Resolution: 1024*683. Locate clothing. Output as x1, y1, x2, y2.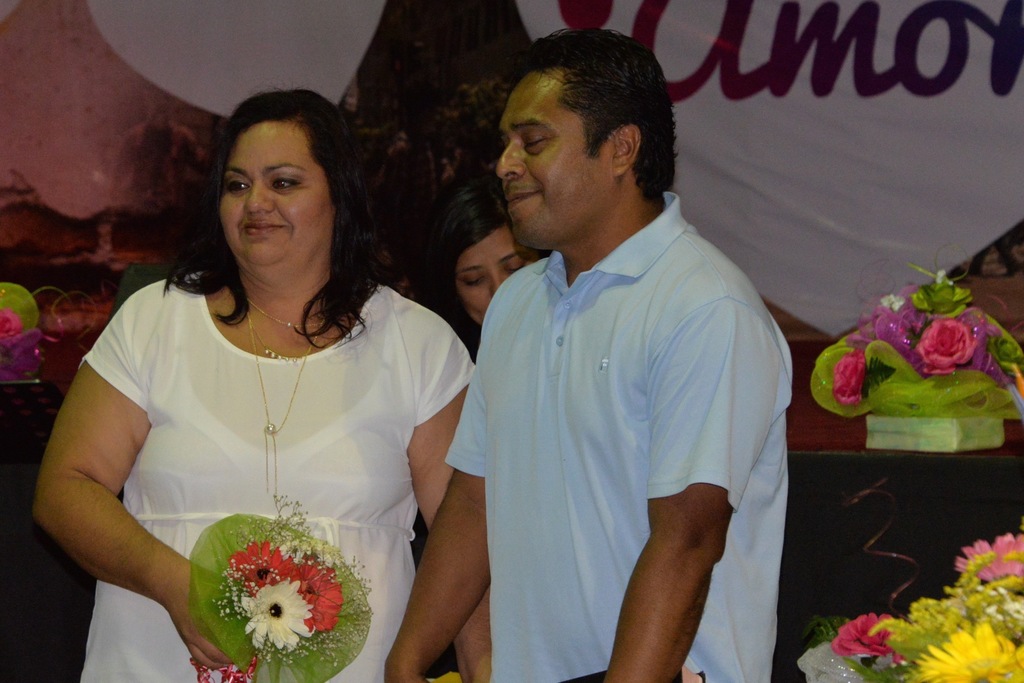
444, 189, 795, 682.
